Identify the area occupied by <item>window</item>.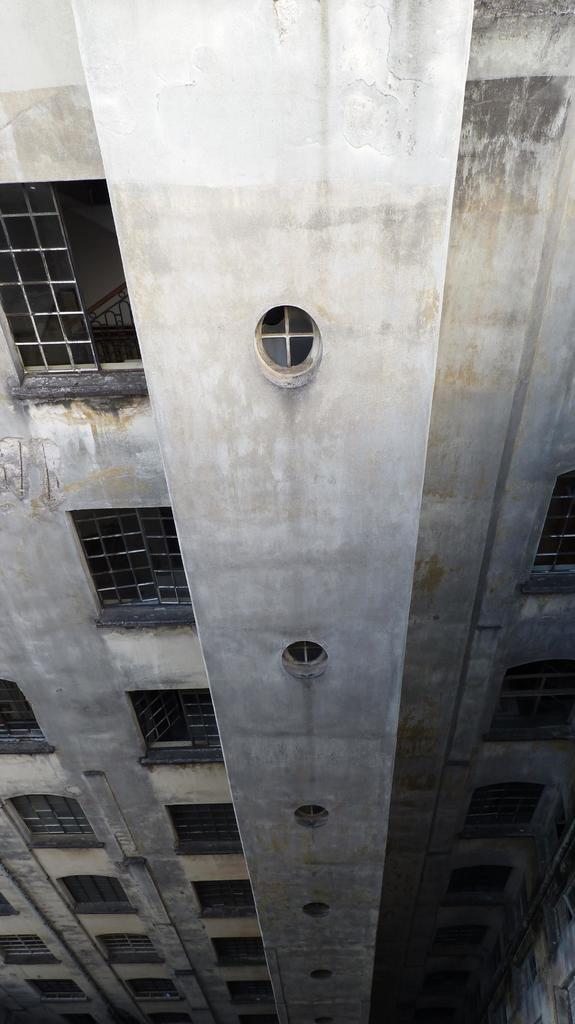
Area: pyautogui.locateOnScreen(3, 672, 56, 749).
